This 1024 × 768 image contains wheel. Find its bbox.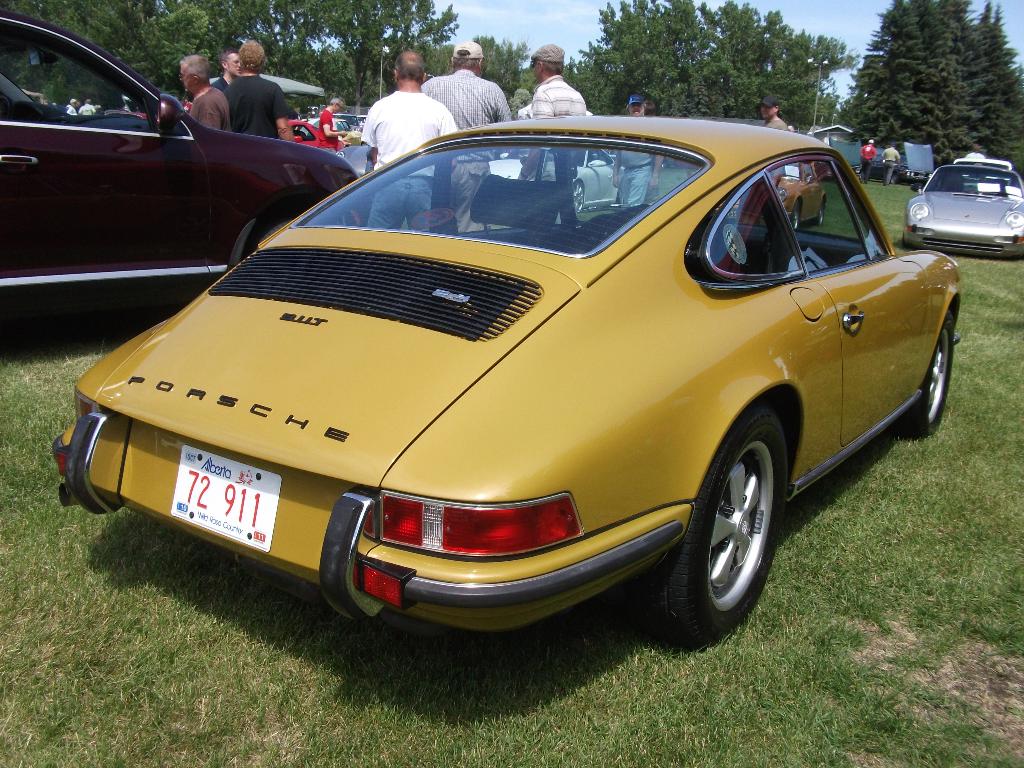
<box>618,189,624,202</box>.
